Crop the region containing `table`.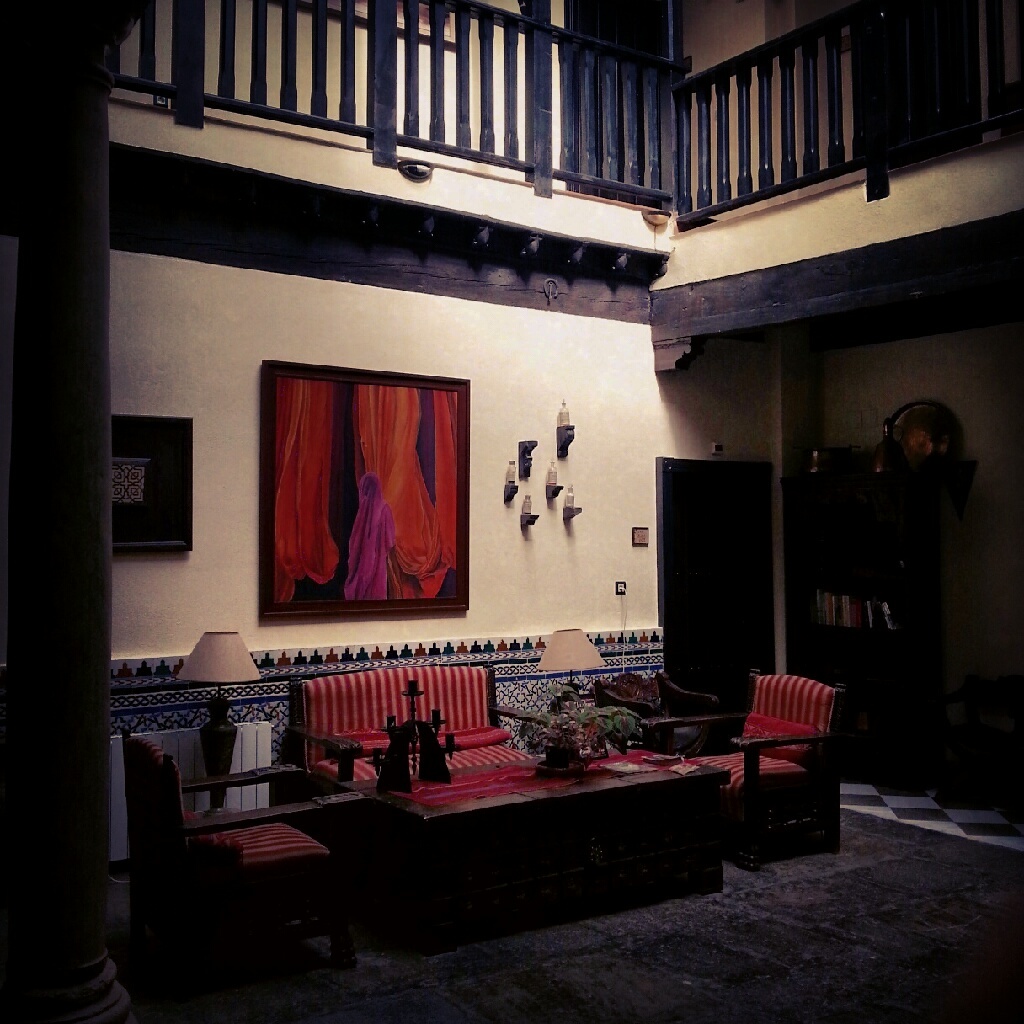
Crop region: left=288, top=739, right=744, bottom=942.
